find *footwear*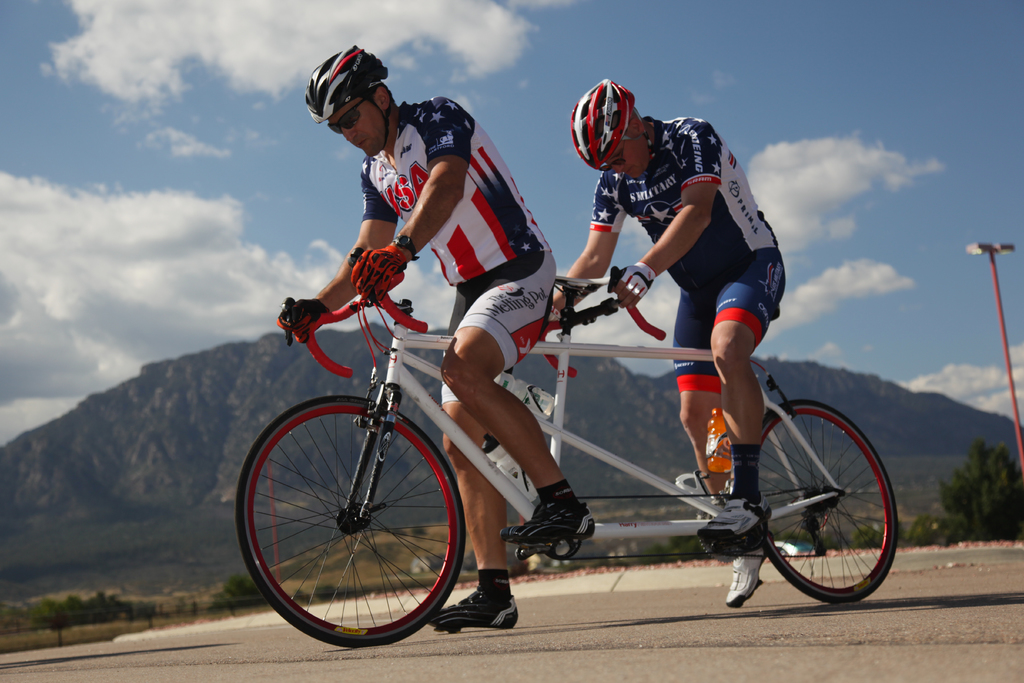
<region>696, 493, 769, 542</region>
